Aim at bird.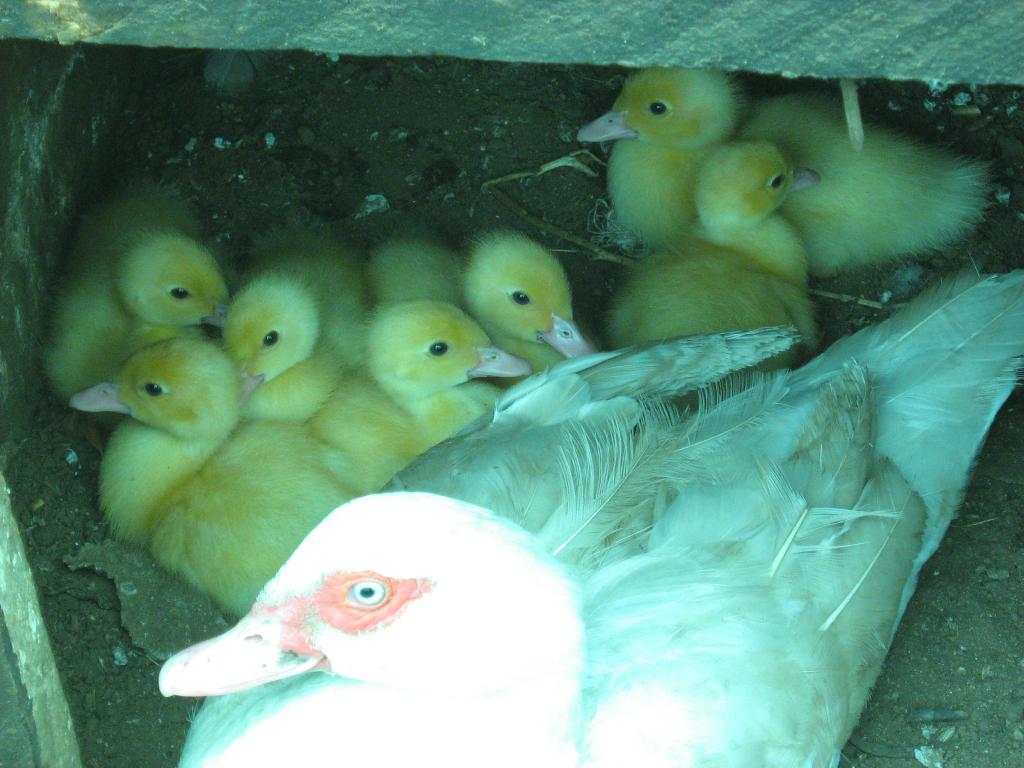
Aimed at {"x1": 548, "y1": 58, "x2": 972, "y2": 316}.
